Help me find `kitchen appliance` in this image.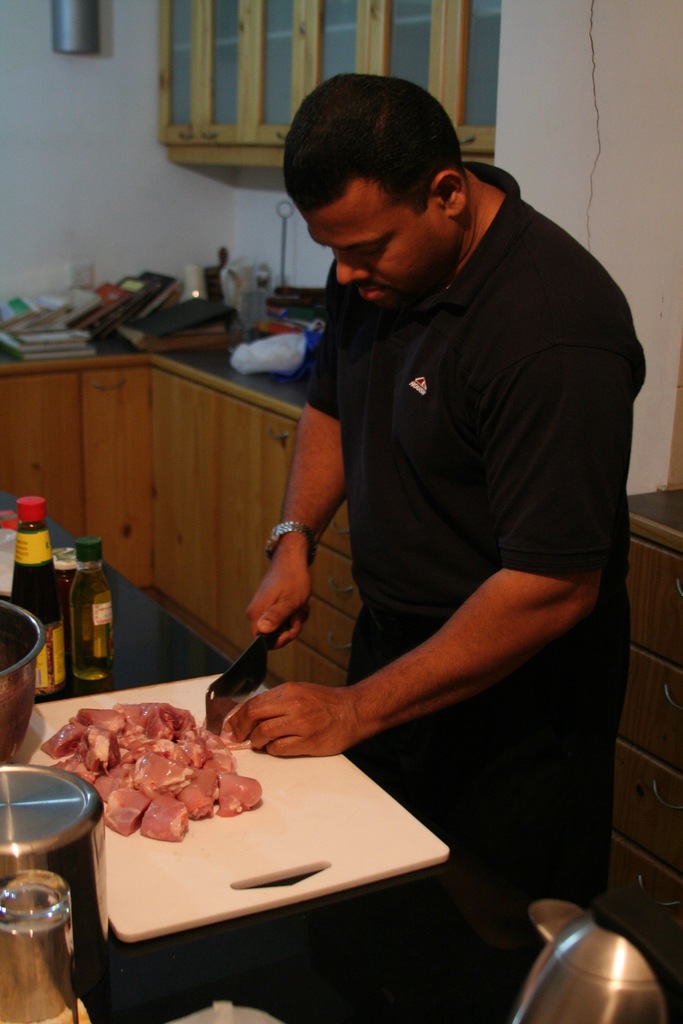
Found it: locate(0, 503, 56, 694).
